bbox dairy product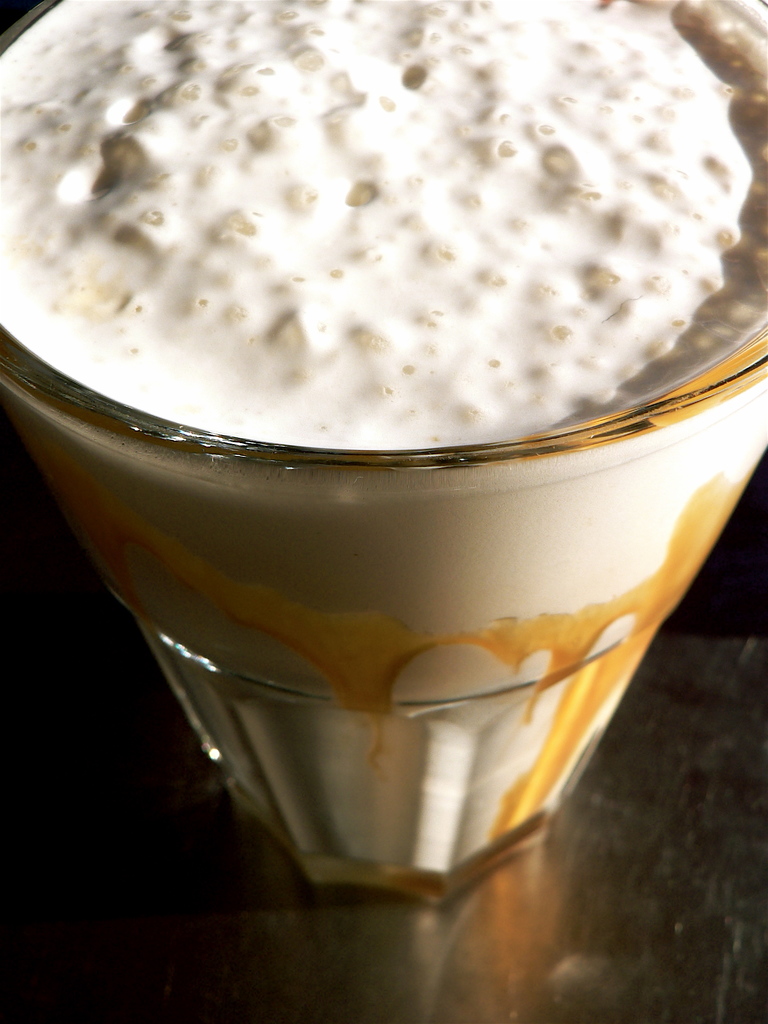
{"x1": 29, "y1": 0, "x2": 740, "y2": 449}
